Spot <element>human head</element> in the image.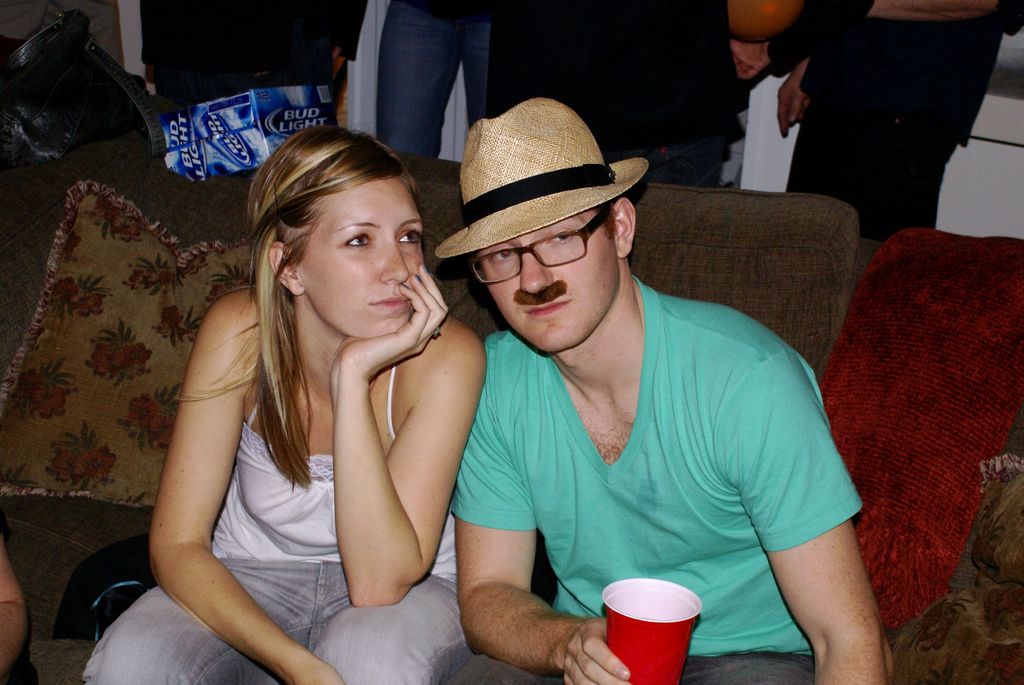
<element>human head</element> found at rect(227, 101, 440, 368).
